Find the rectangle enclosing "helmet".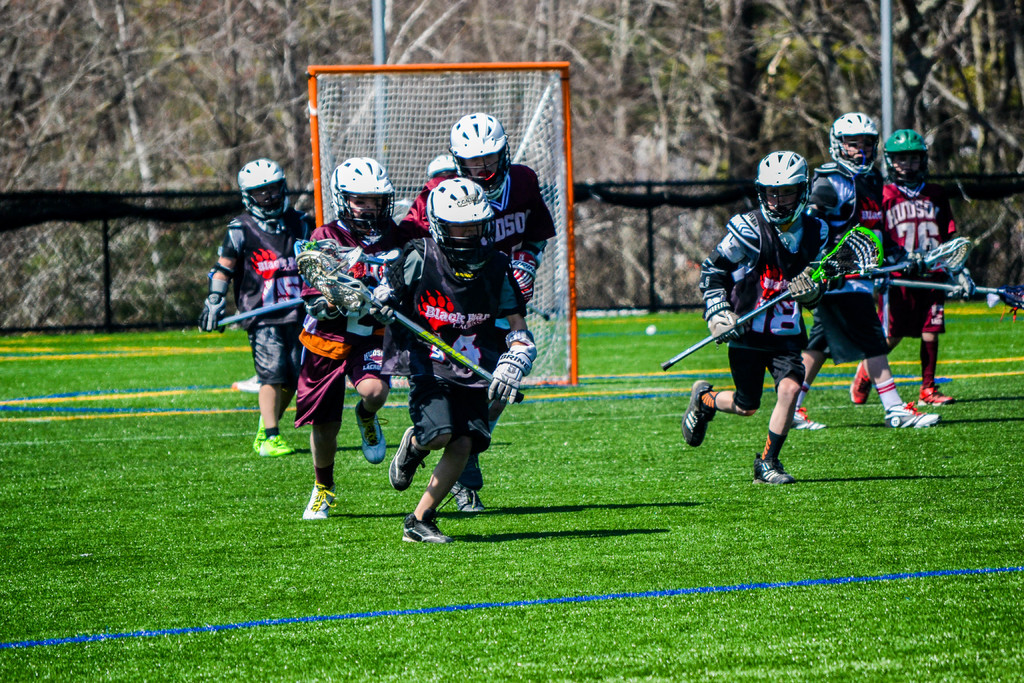
230,152,285,227.
